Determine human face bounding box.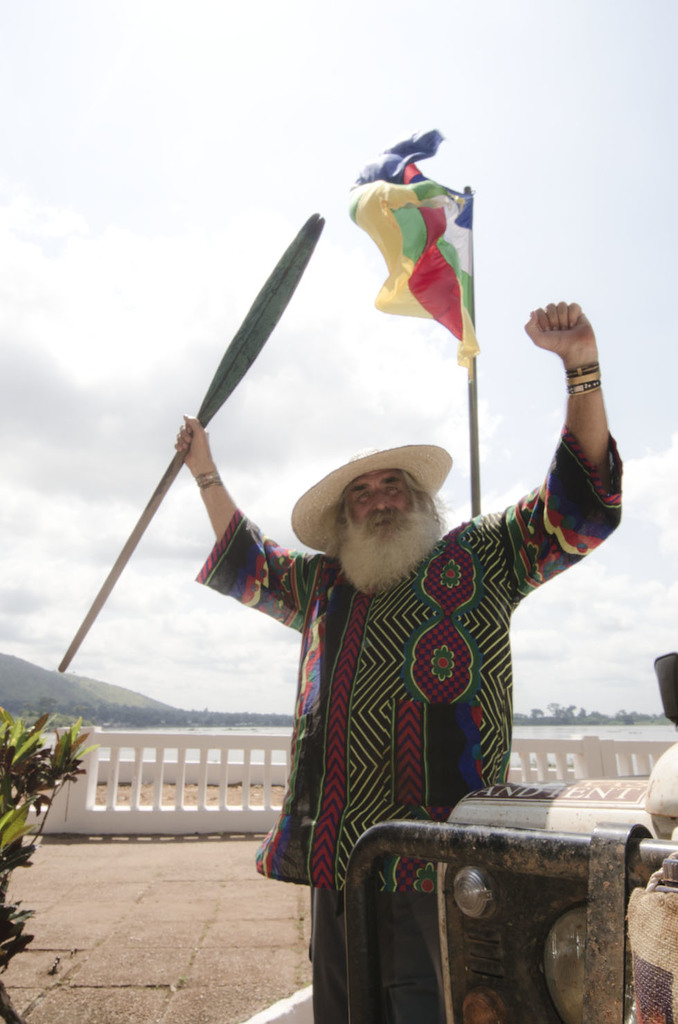
Determined: crop(331, 473, 447, 590).
